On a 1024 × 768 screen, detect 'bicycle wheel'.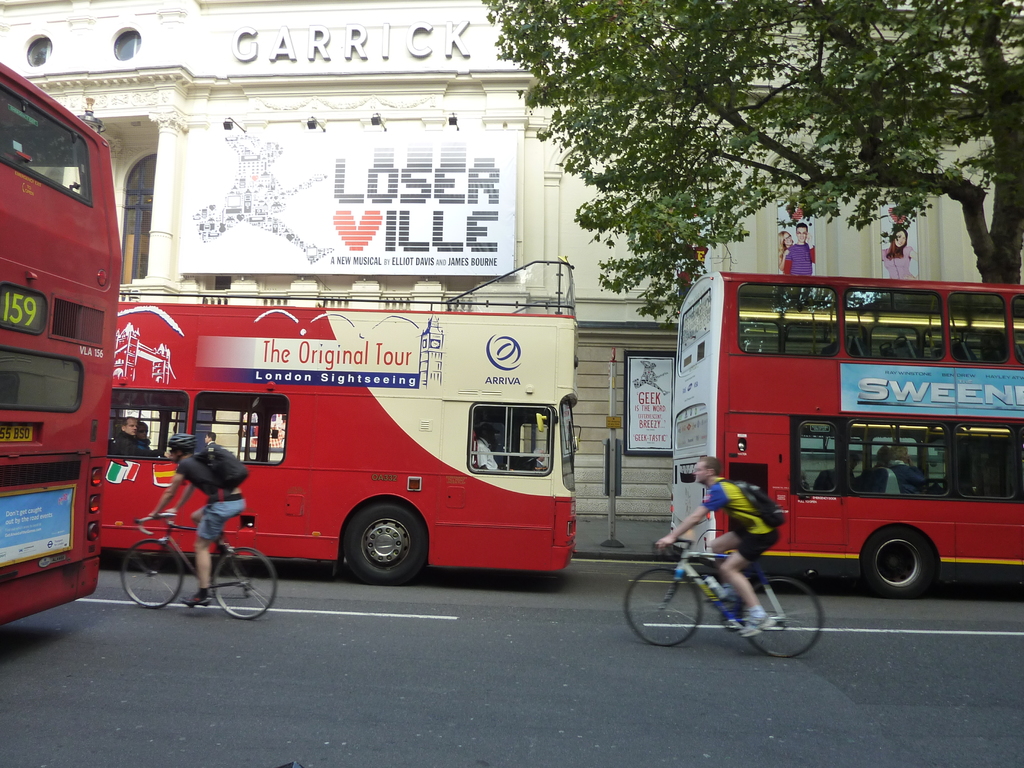
select_region(122, 540, 184, 609).
